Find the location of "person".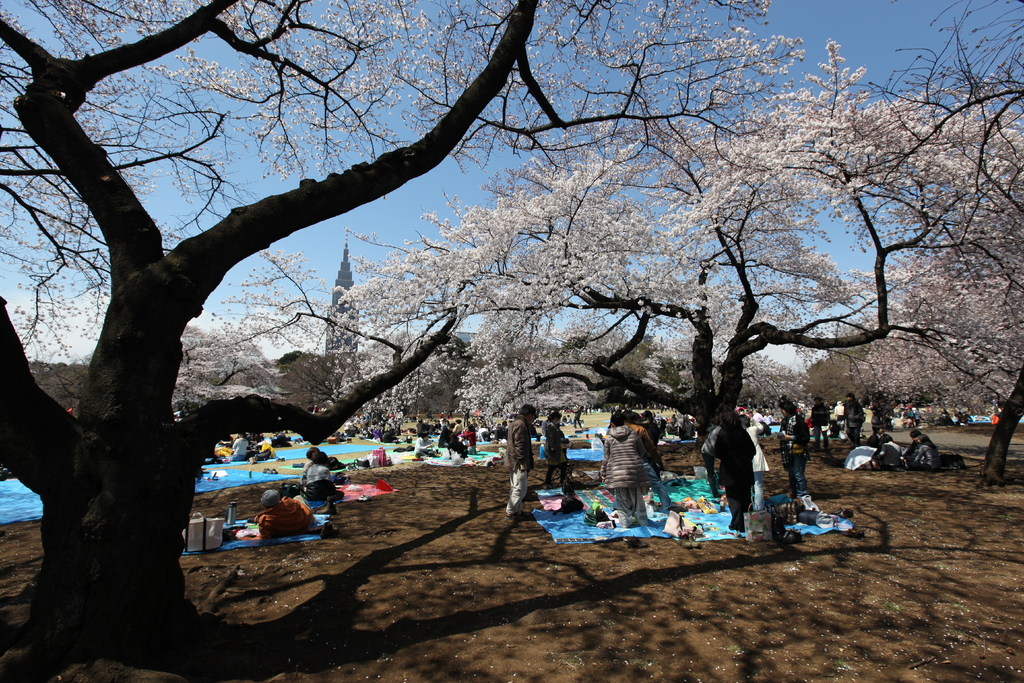
Location: BBox(906, 436, 940, 469).
